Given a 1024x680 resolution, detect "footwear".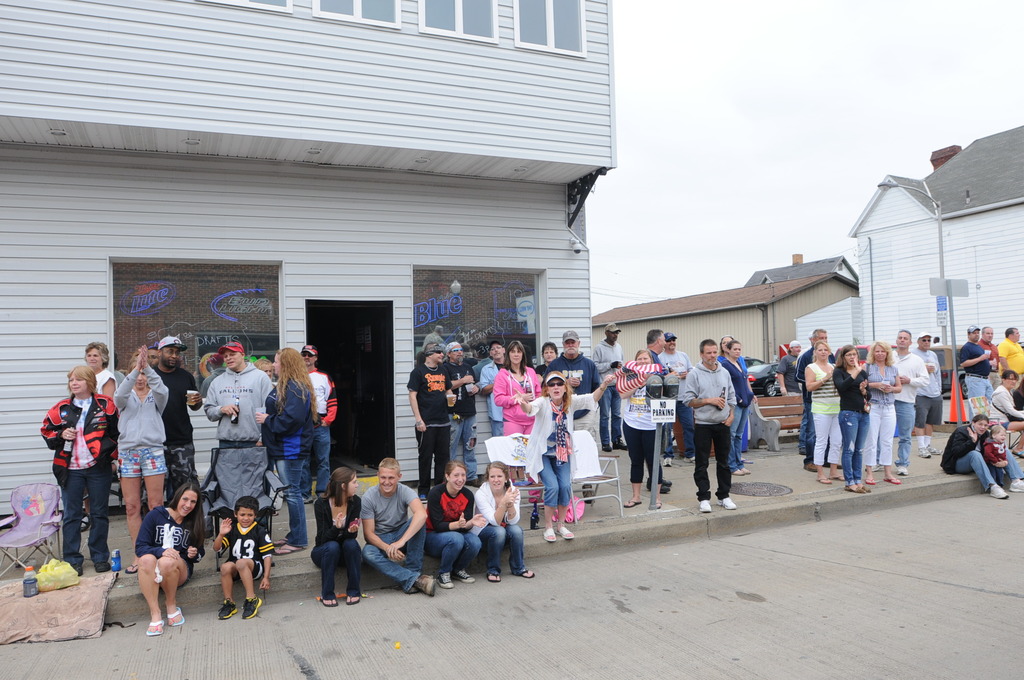
crop(700, 499, 711, 512).
